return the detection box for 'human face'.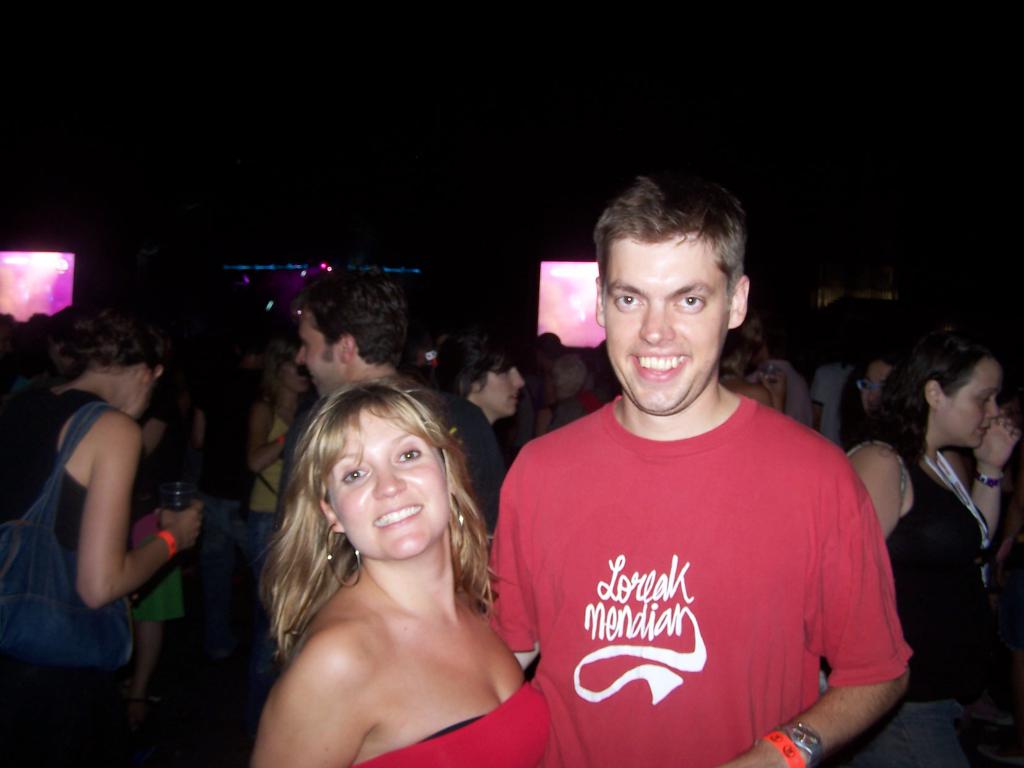
Rect(604, 234, 730, 414).
